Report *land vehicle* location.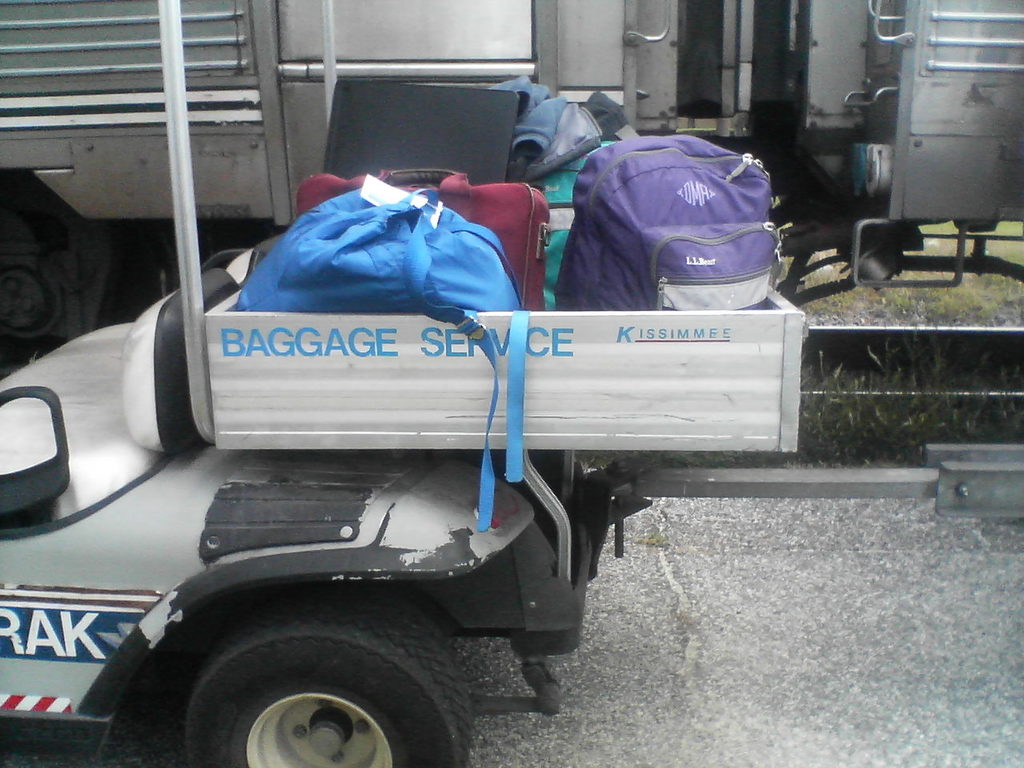
Report: locate(0, 0, 1023, 378).
